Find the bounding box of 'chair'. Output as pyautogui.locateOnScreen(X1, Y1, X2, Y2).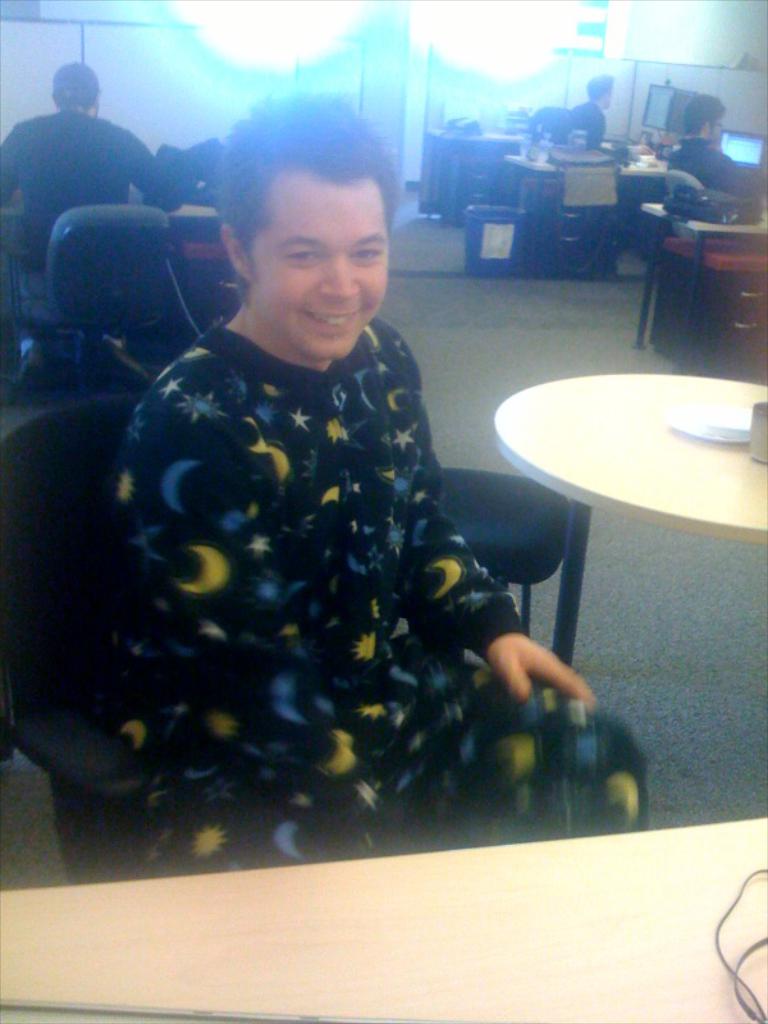
pyautogui.locateOnScreen(4, 197, 166, 362).
